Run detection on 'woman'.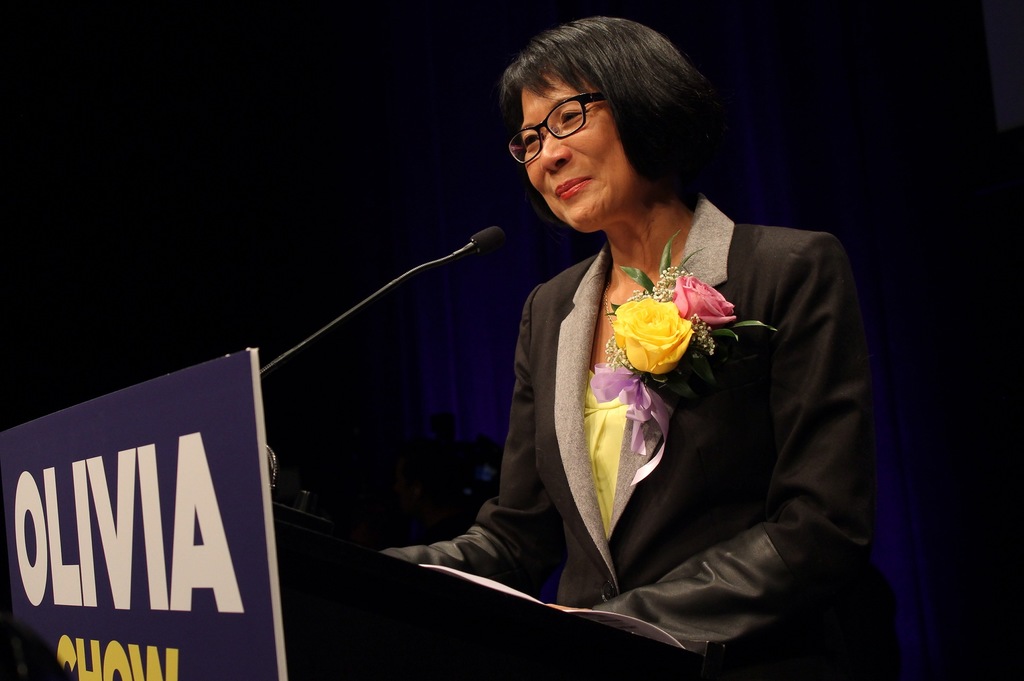
Result: locate(394, 36, 866, 675).
